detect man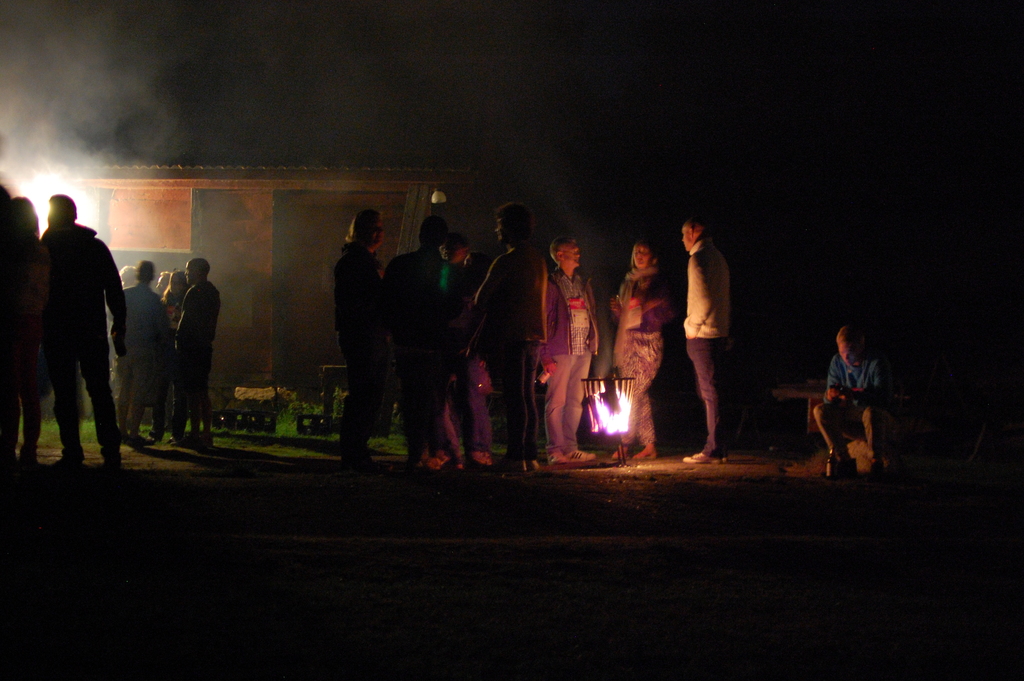
<region>675, 208, 746, 474</region>
